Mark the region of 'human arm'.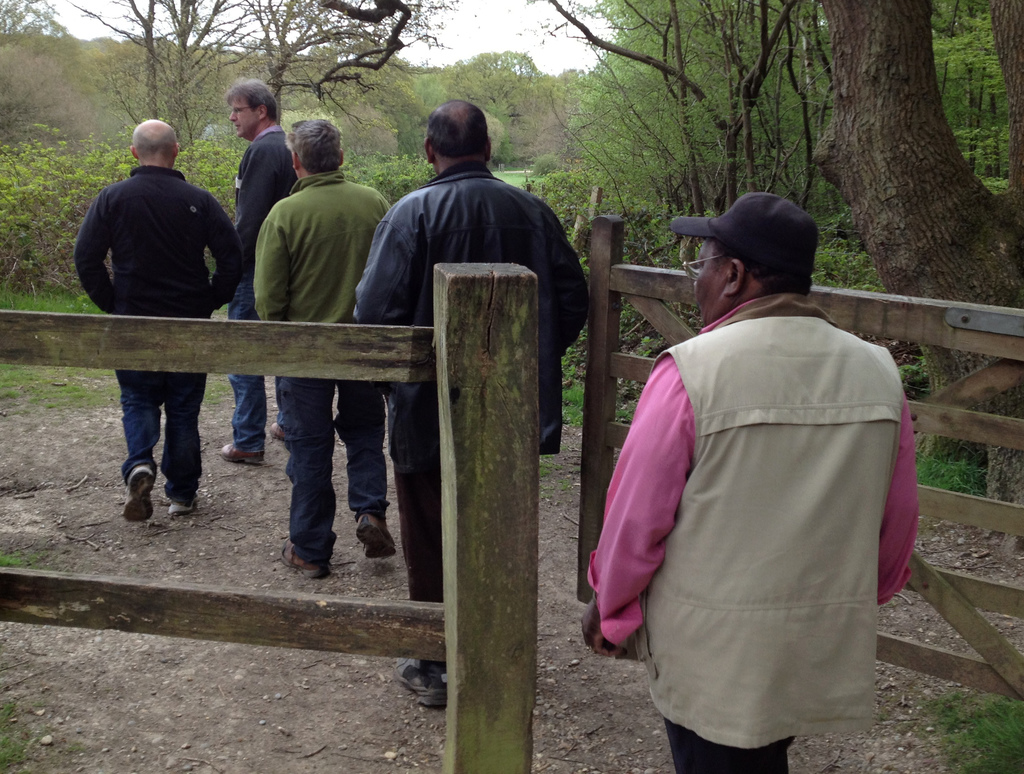
Region: x1=240, y1=125, x2=288, y2=262.
